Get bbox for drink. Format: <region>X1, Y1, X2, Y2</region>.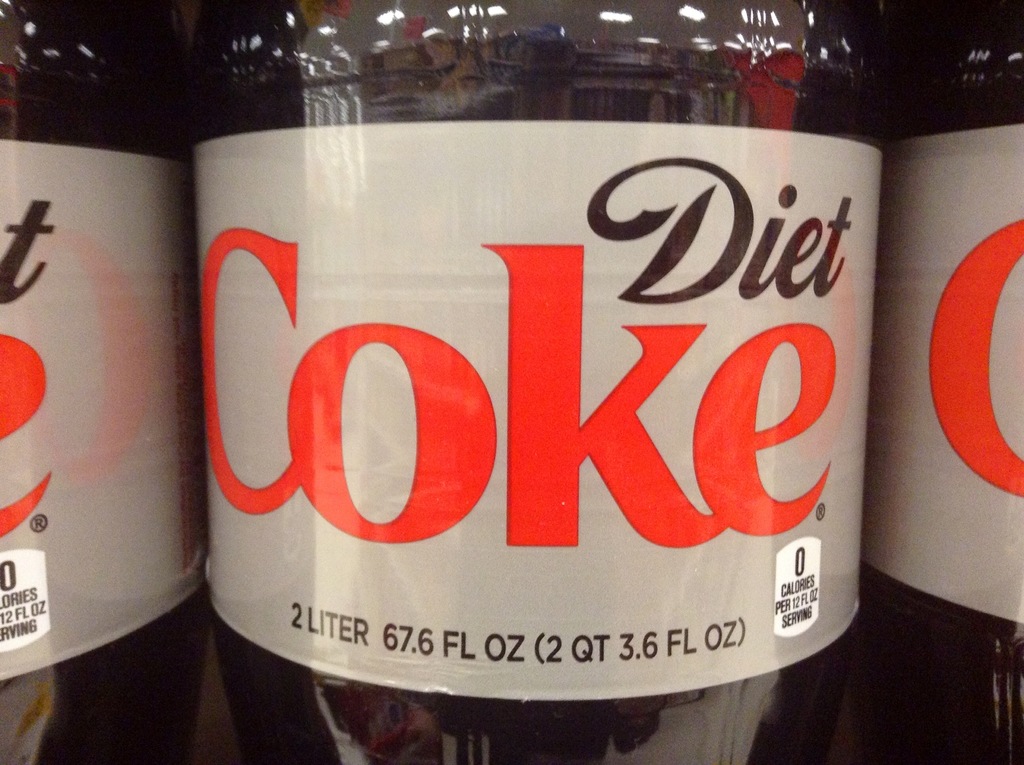
<region>179, 0, 885, 764</region>.
